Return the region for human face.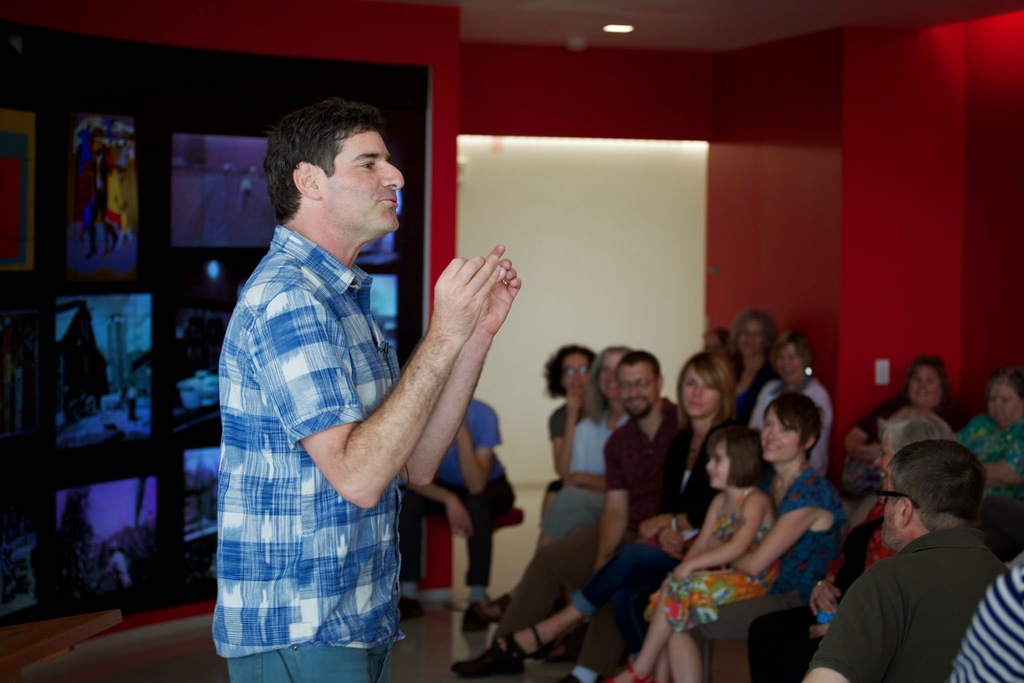
<bbox>561, 354, 591, 395</bbox>.
